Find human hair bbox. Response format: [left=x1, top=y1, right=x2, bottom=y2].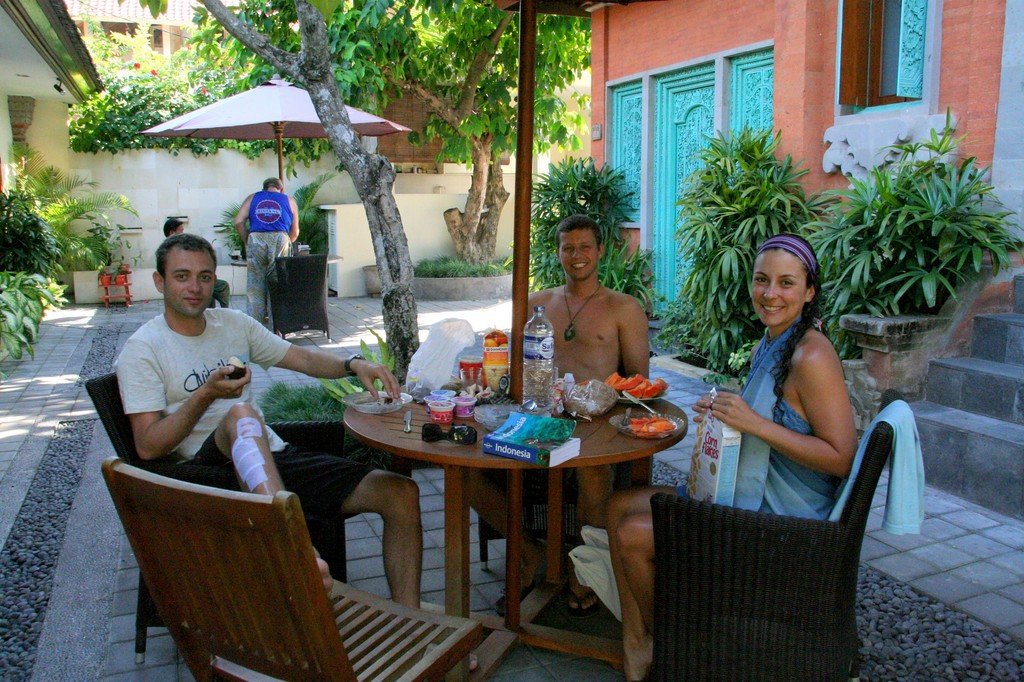
[left=140, top=232, right=211, bottom=305].
